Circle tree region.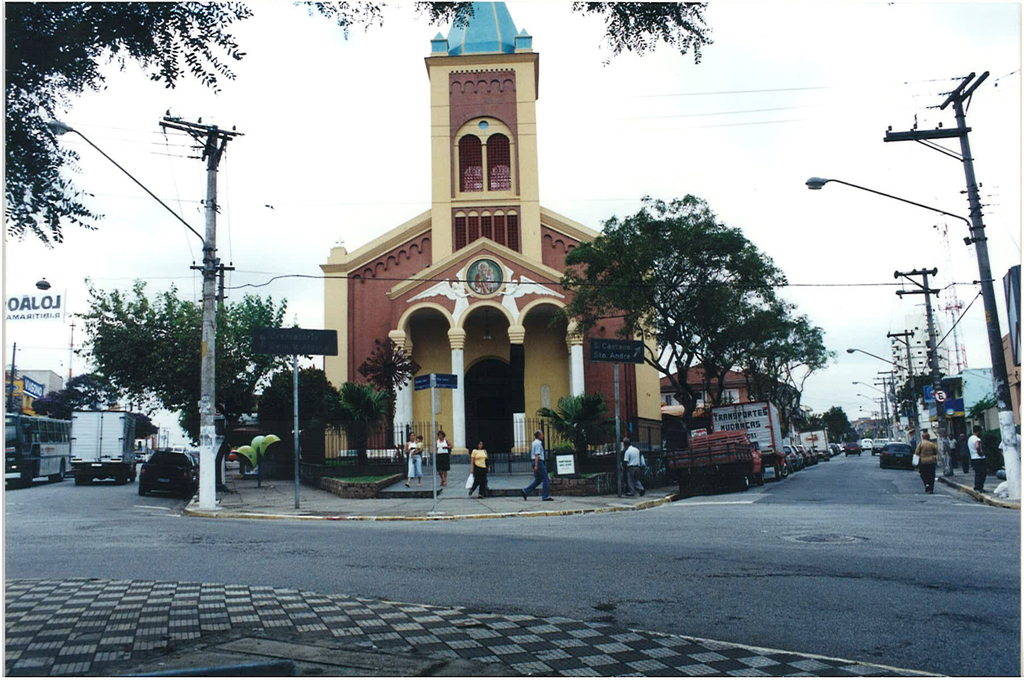
Region: (810, 404, 850, 447).
